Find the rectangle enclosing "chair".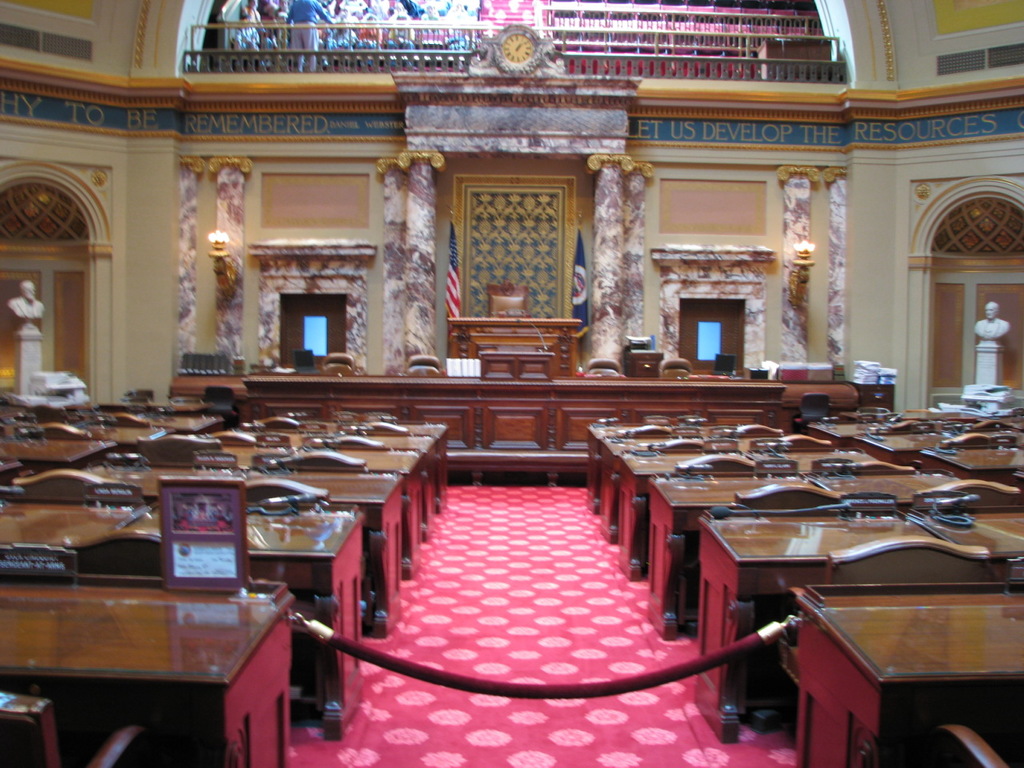
{"x1": 258, "y1": 416, "x2": 300, "y2": 430}.
